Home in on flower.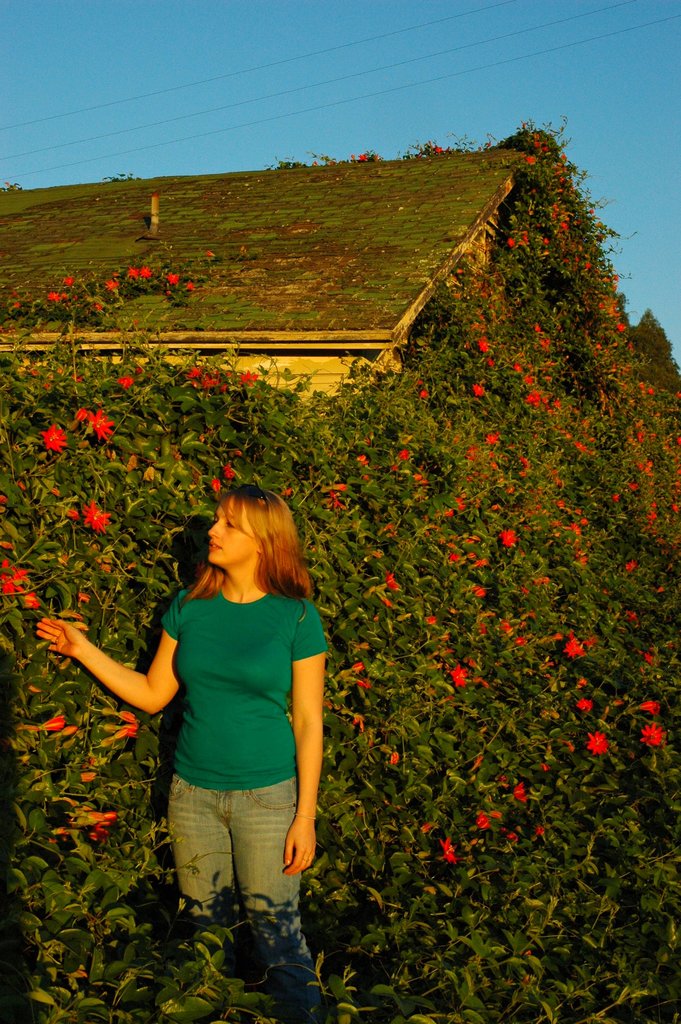
Homed in at rect(440, 836, 461, 865).
